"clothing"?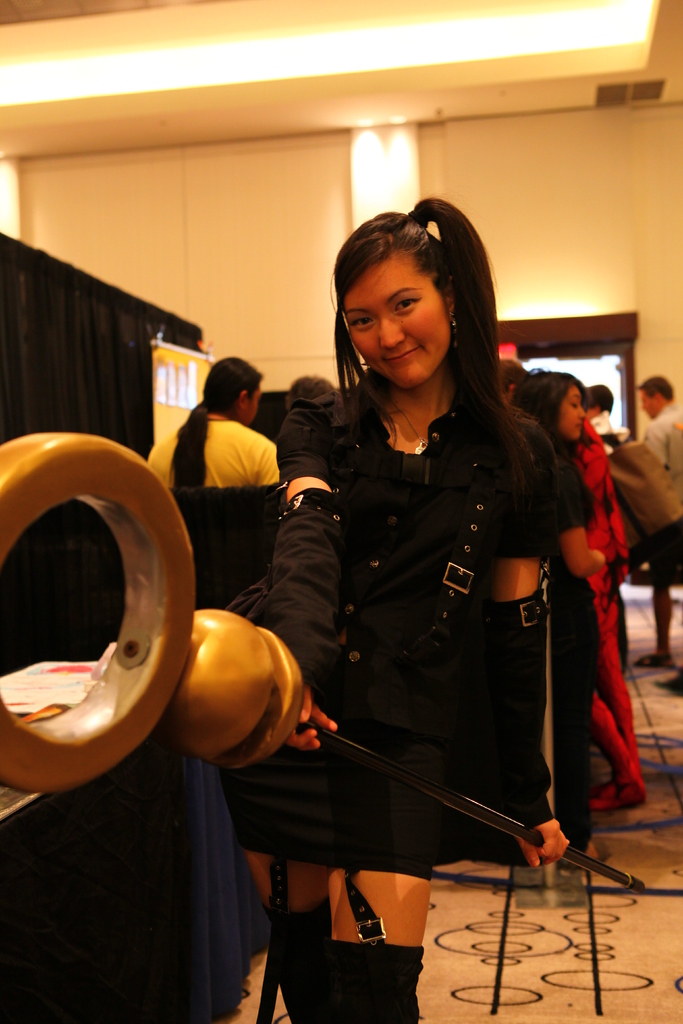
rect(252, 312, 593, 867)
